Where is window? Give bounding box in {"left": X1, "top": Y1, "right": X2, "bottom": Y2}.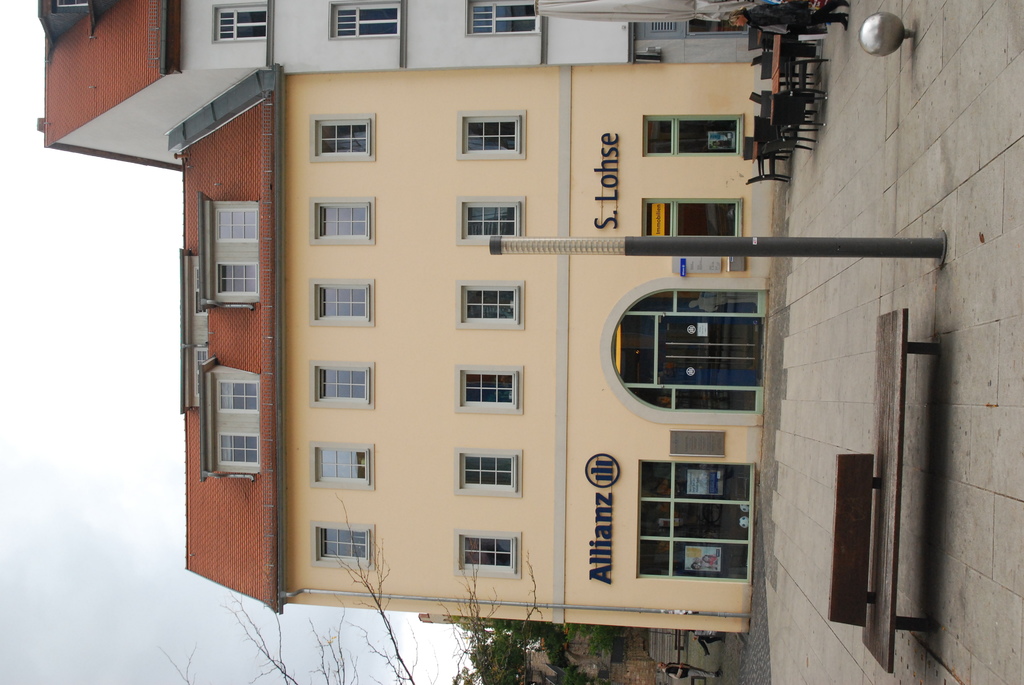
{"left": 308, "top": 442, "right": 376, "bottom": 491}.
